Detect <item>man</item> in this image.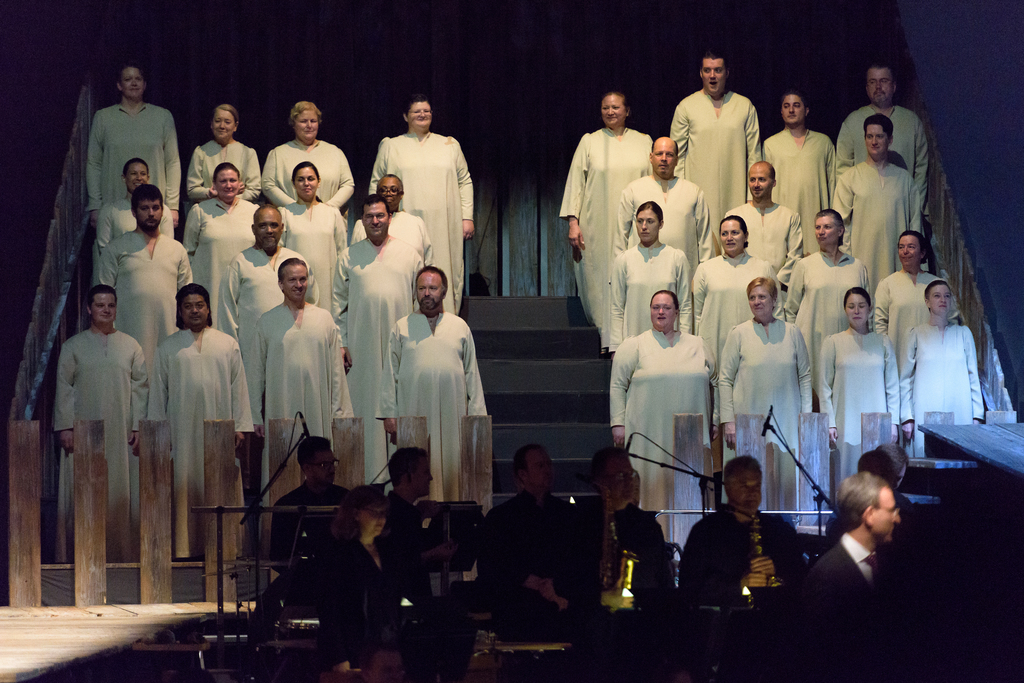
Detection: Rect(828, 47, 943, 226).
